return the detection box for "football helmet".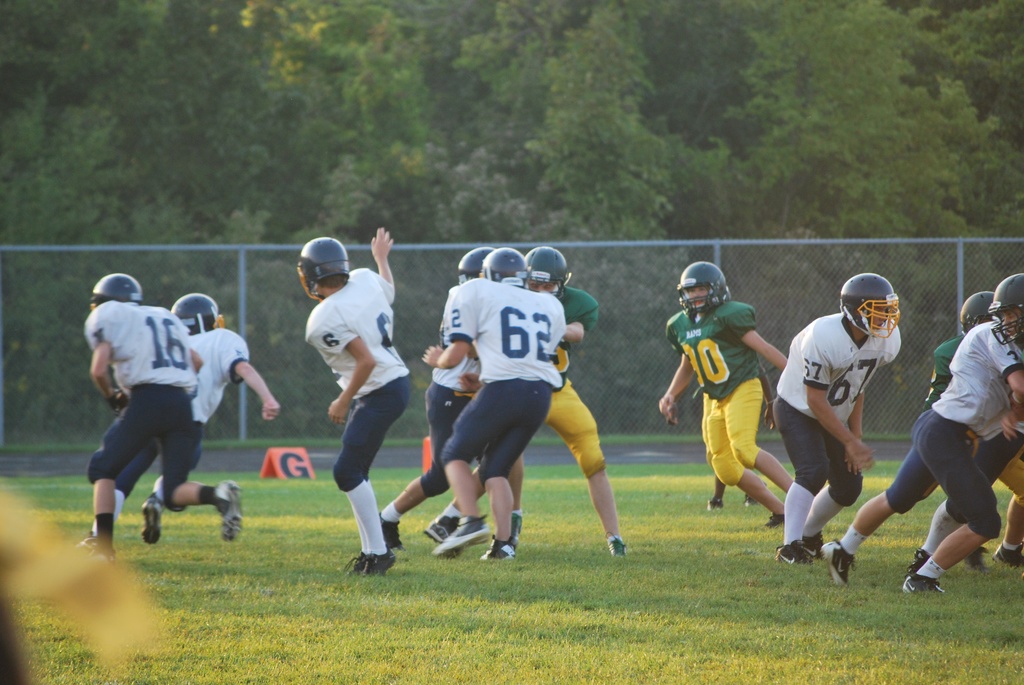
BBox(839, 279, 911, 346).
